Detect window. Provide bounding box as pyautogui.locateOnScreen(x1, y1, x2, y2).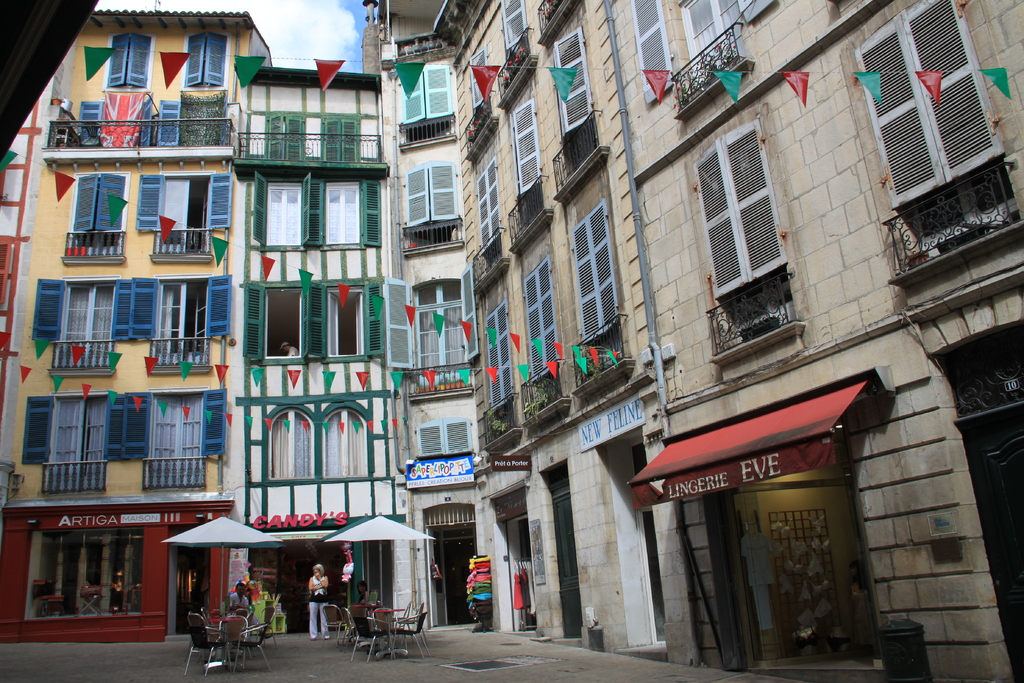
pyautogui.locateOnScreen(553, 29, 605, 144).
